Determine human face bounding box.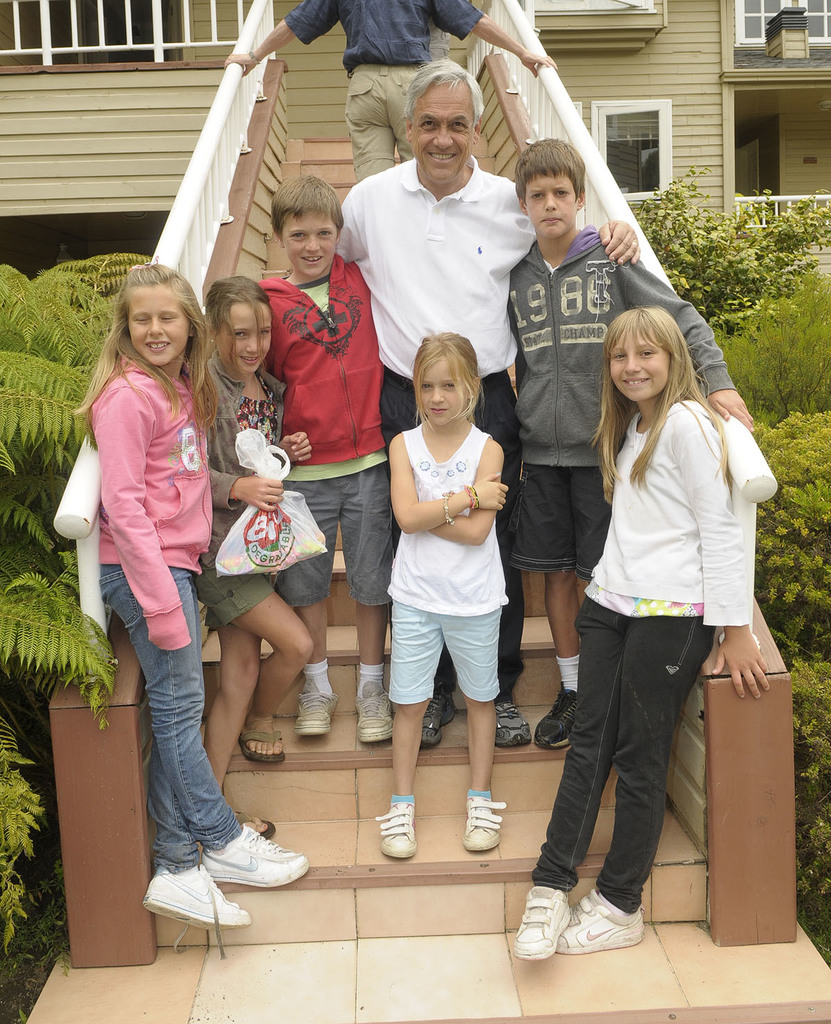
Determined: [x1=412, y1=86, x2=477, y2=179].
